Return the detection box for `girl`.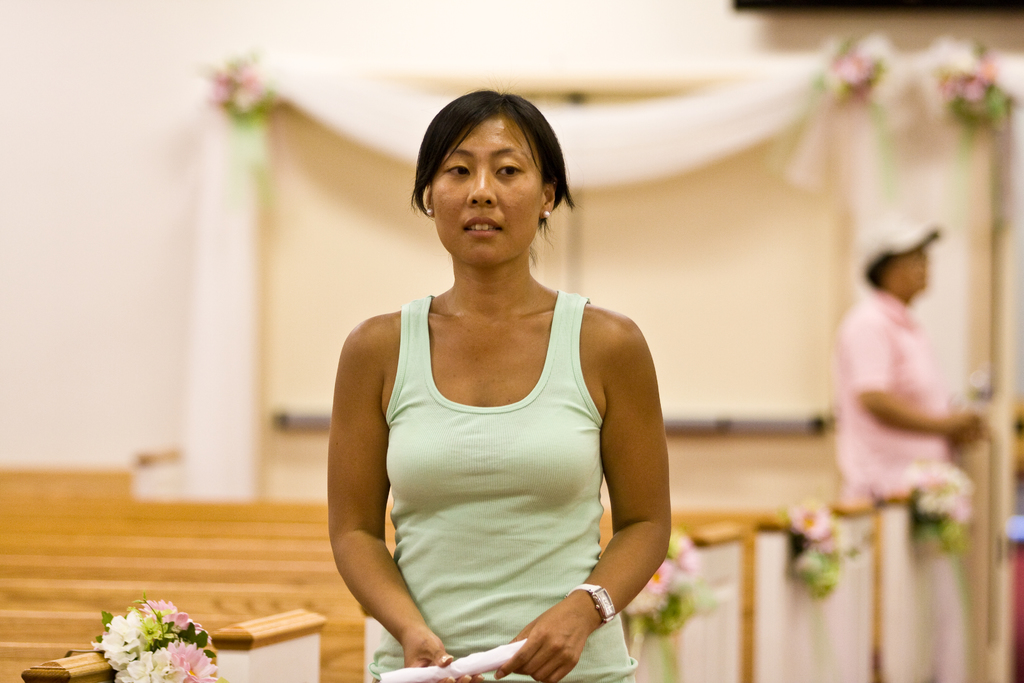
<box>318,83,676,682</box>.
